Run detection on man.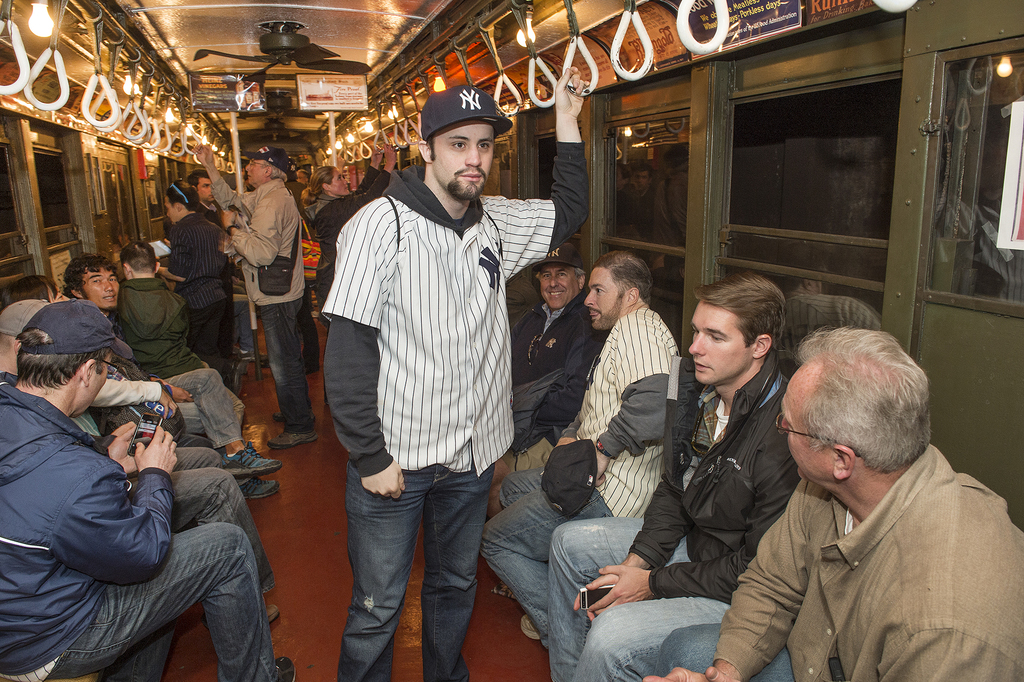
Result: (x1=486, y1=241, x2=607, y2=523).
